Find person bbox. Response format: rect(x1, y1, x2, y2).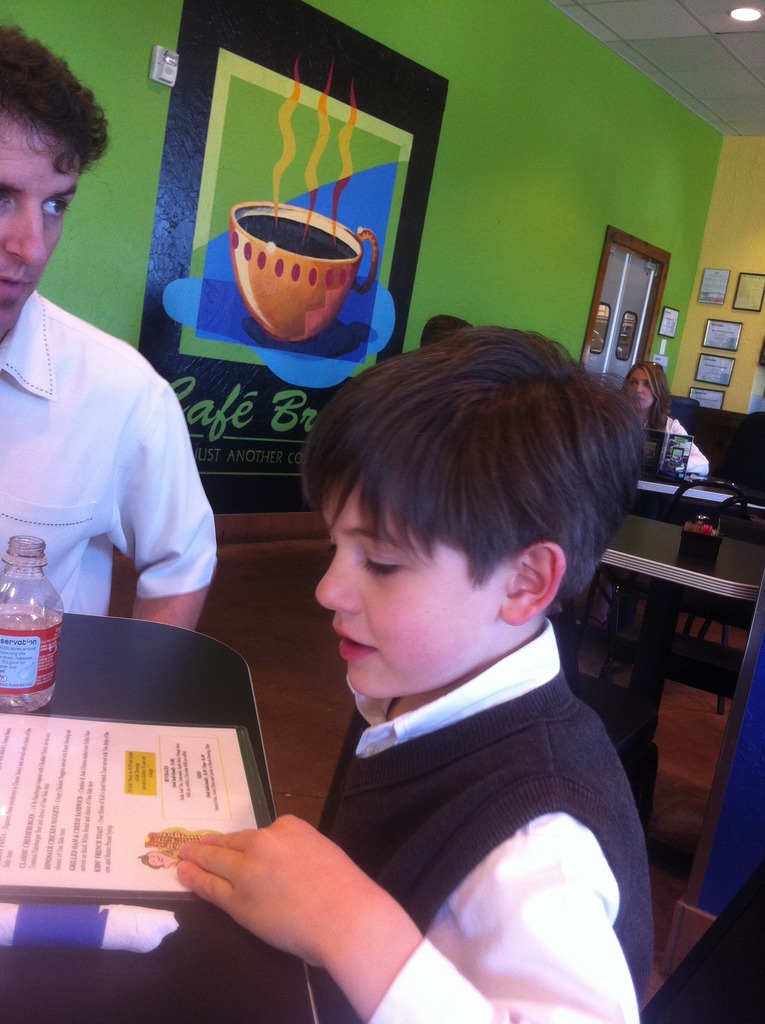
rect(190, 324, 691, 1023).
